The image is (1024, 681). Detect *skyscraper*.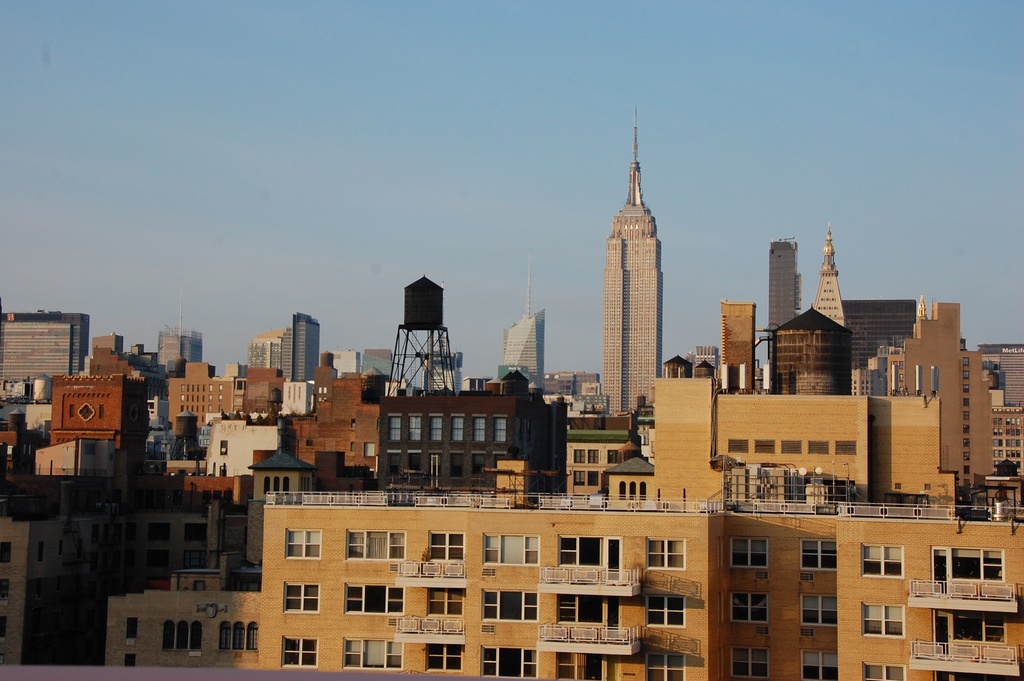
Detection: {"left": 588, "top": 362, "right": 984, "bottom": 502}.
